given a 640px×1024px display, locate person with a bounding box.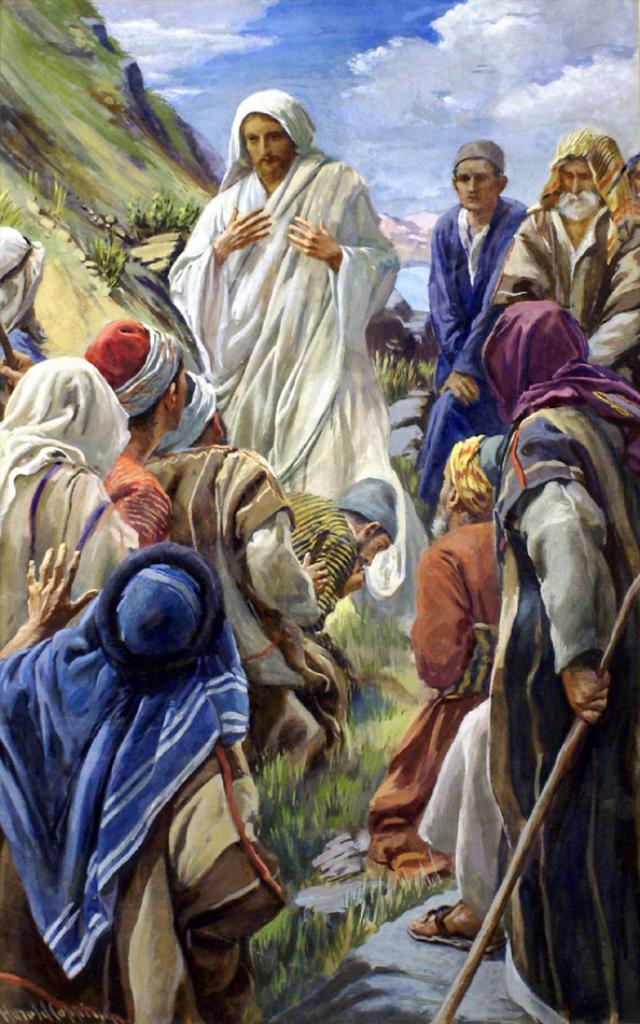
Located: select_region(290, 474, 399, 621).
